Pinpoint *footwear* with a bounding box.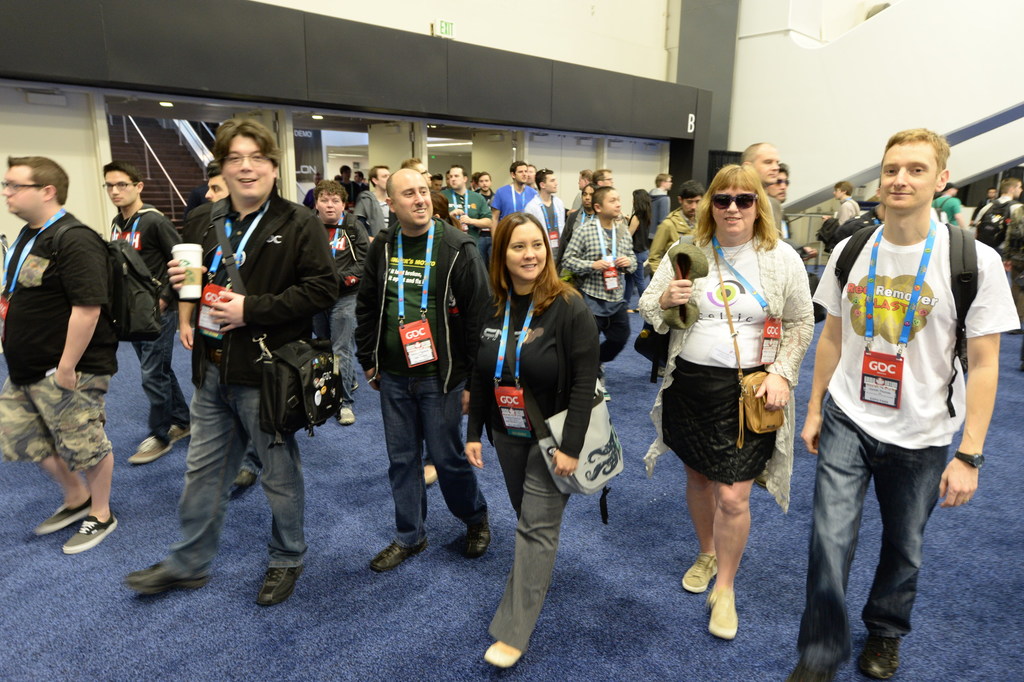
166,421,195,442.
